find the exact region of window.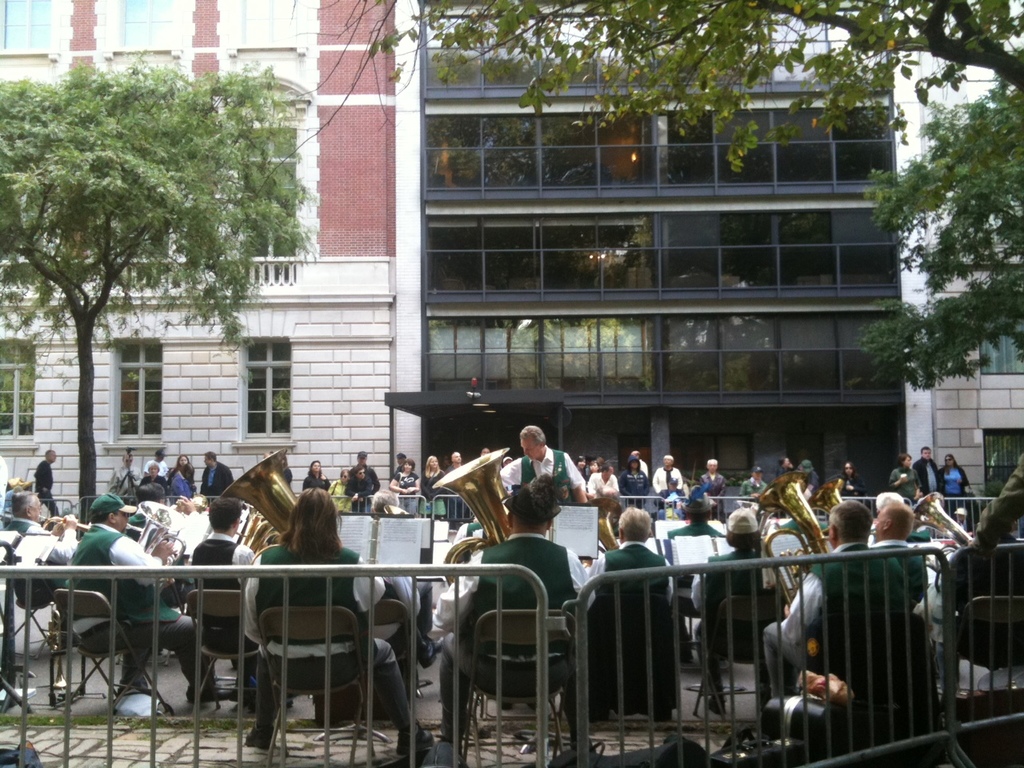
Exact region: <box>115,0,177,53</box>.
